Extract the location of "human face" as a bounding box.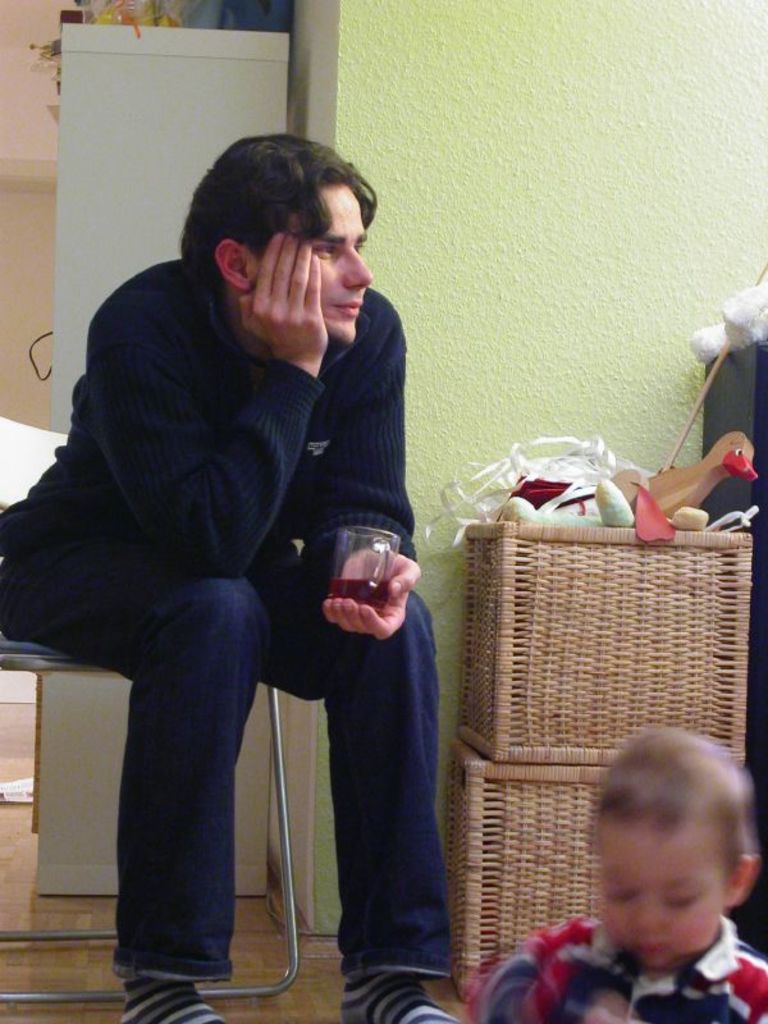
locate(288, 177, 371, 360).
